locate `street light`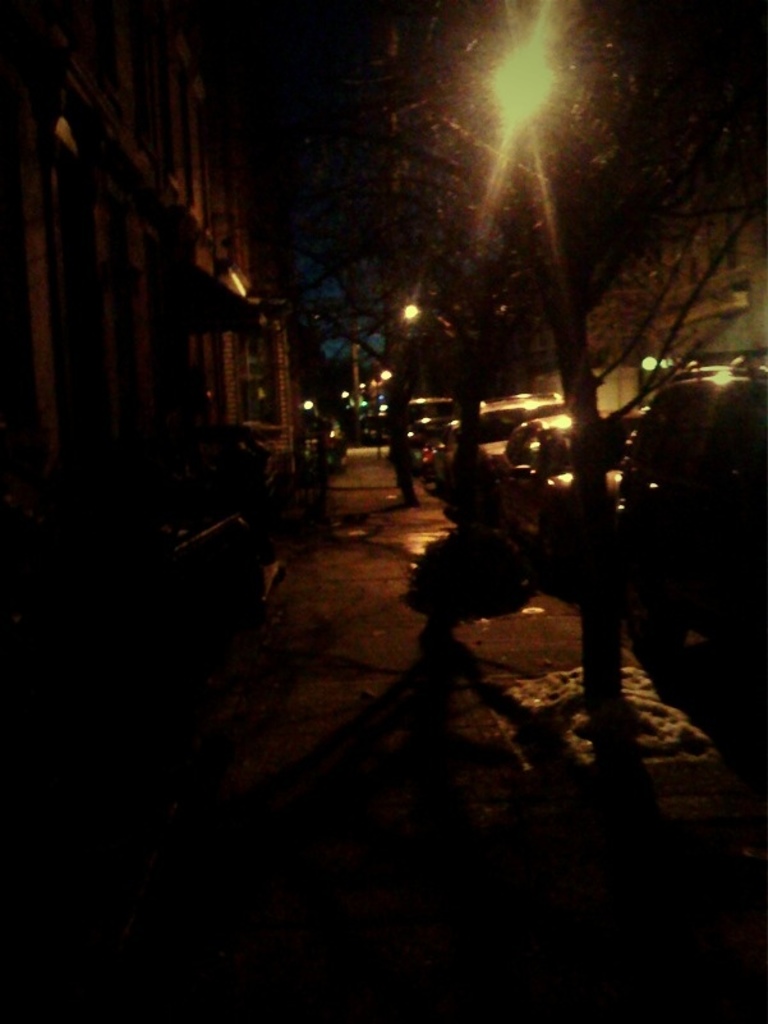
region(472, 12, 572, 138)
